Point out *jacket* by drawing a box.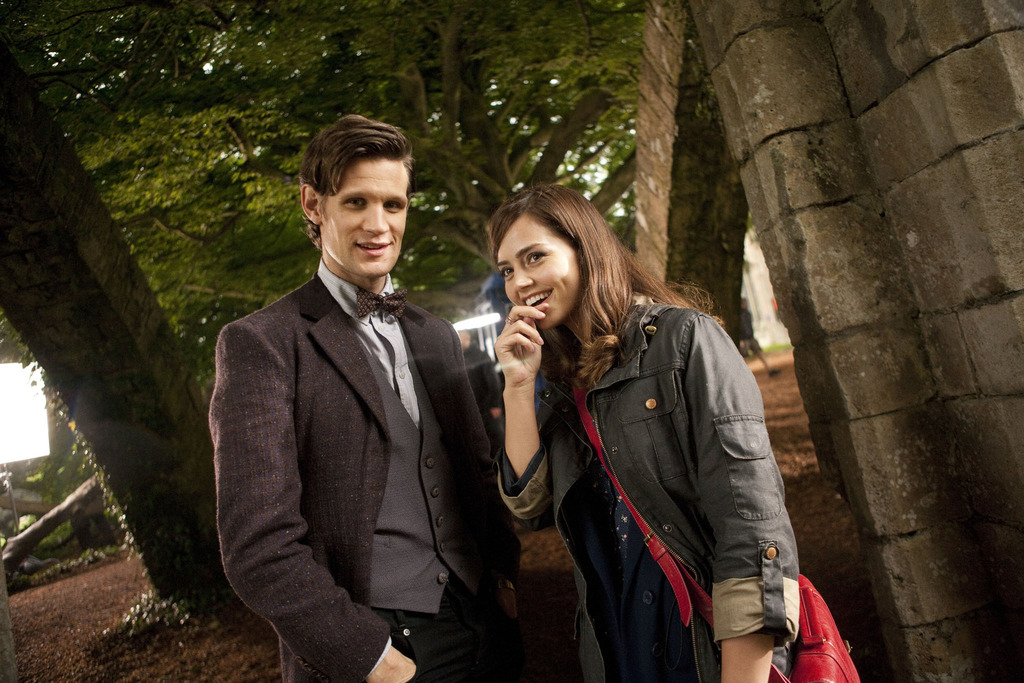
[left=552, top=262, right=851, bottom=670].
